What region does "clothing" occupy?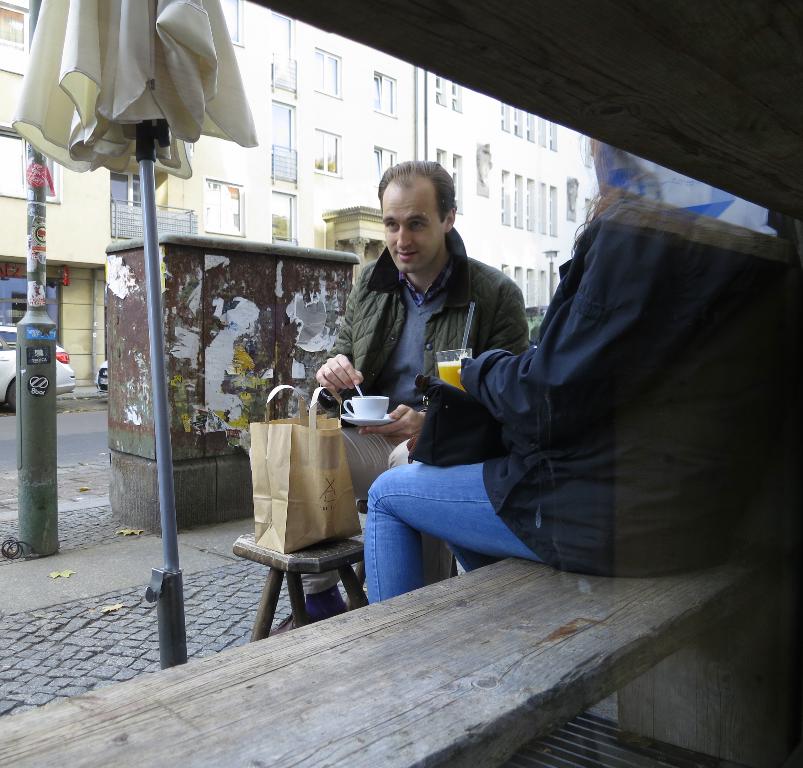
left=330, top=234, right=527, bottom=588.
